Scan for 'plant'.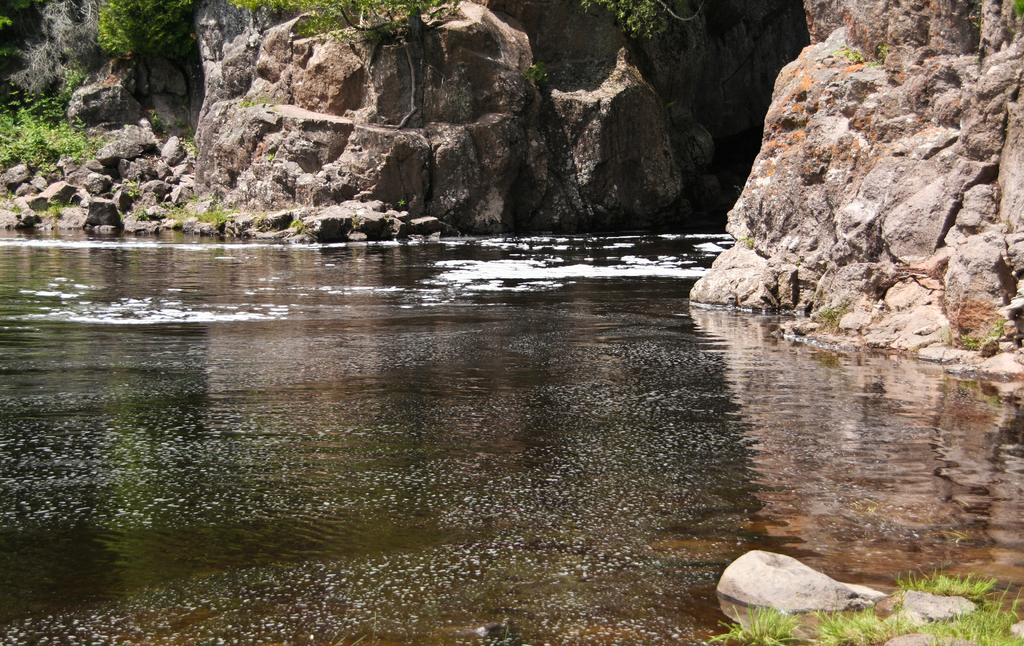
Scan result: pyautogui.locateOnScreen(581, 0, 705, 38).
